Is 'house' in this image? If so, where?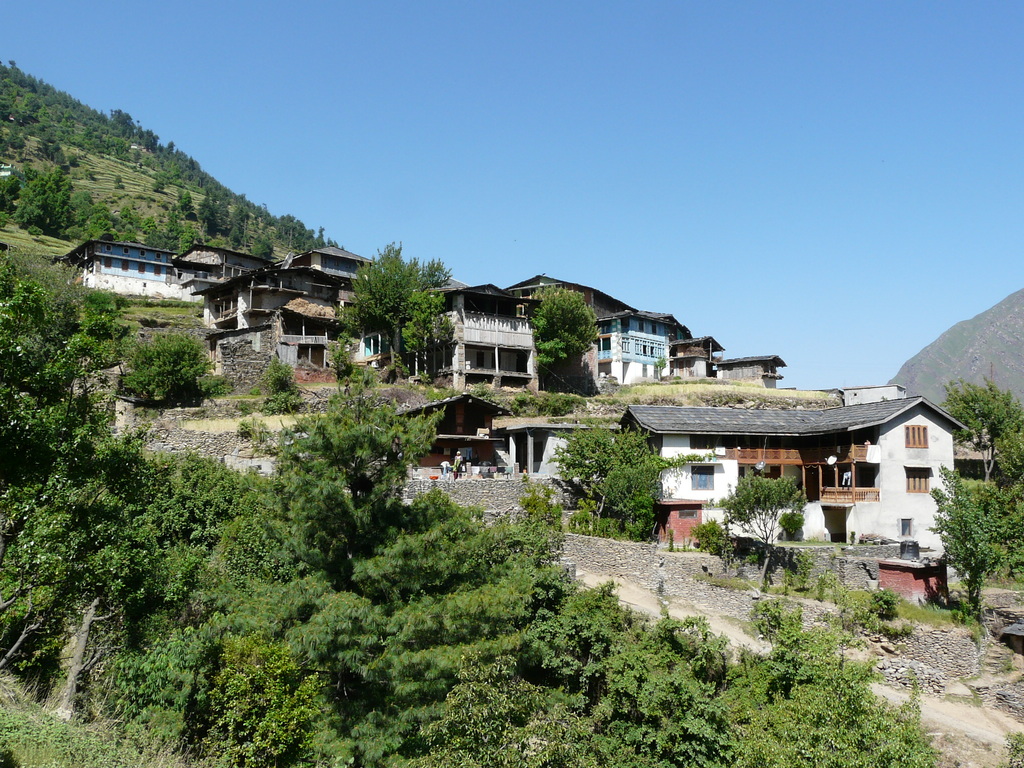
Yes, at (x1=716, y1=349, x2=790, y2=385).
